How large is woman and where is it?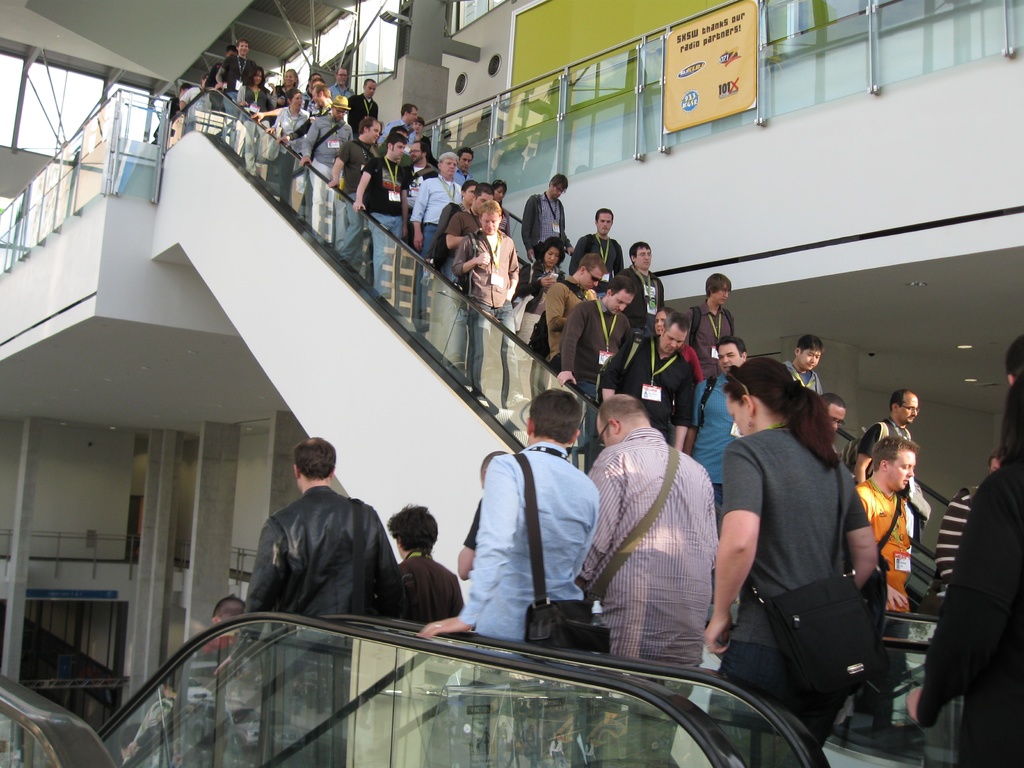
Bounding box: box=[276, 69, 310, 105].
